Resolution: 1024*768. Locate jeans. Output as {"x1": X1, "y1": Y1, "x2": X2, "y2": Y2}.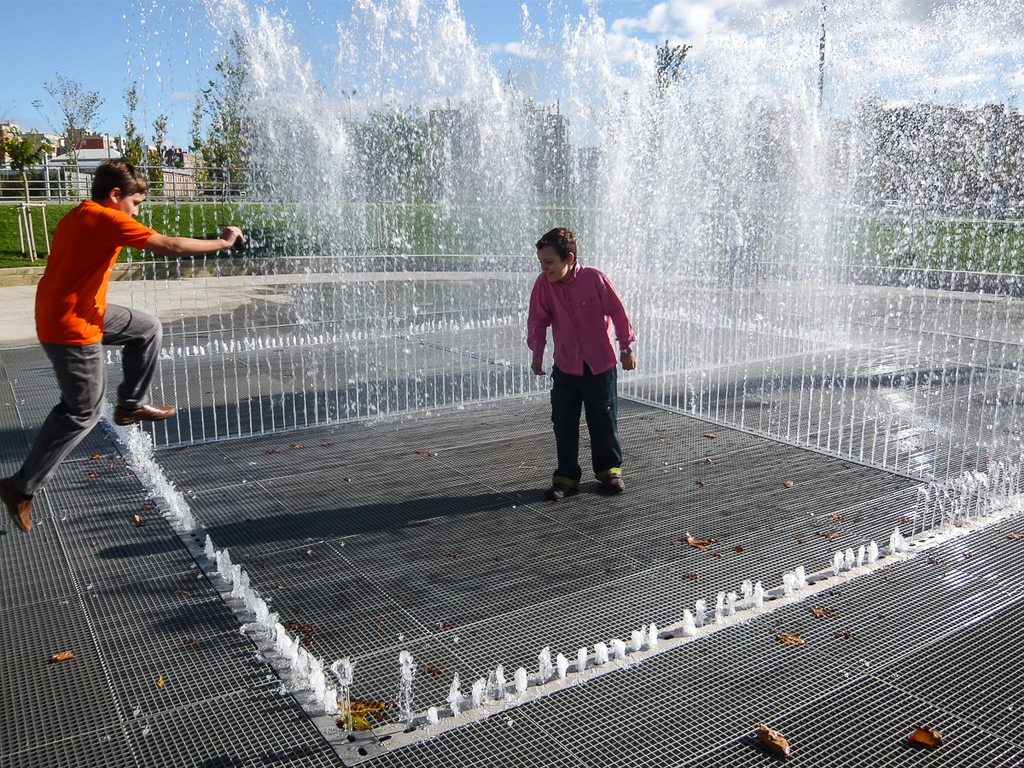
{"x1": 14, "y1": 302, "x2": 160, "y2": 493}.
